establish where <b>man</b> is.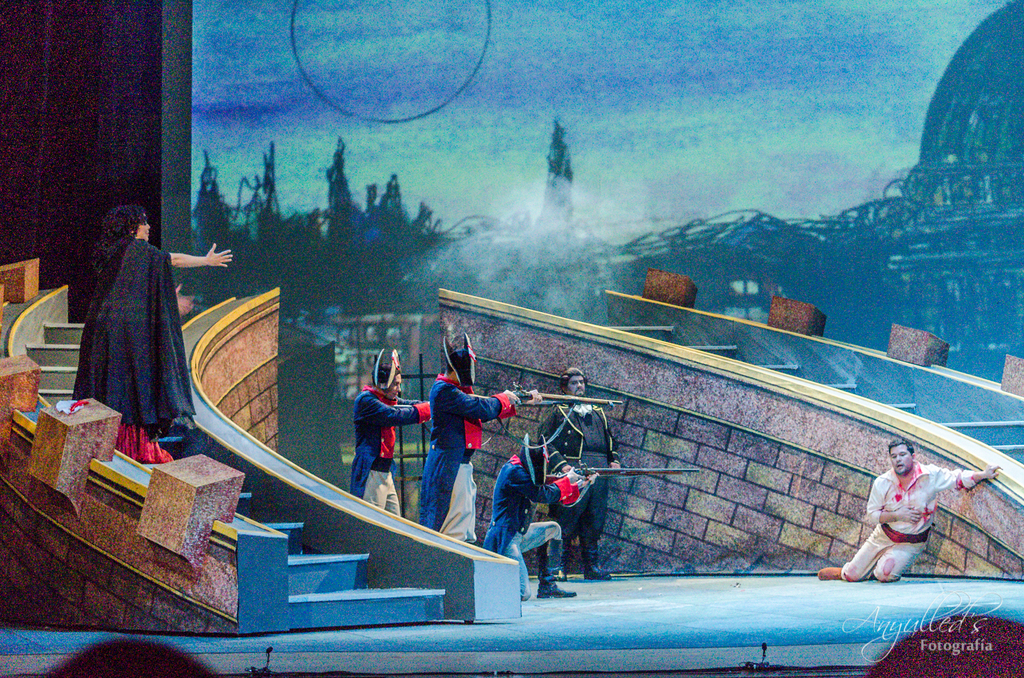
Established at <box>543,365,618,584</box>.
